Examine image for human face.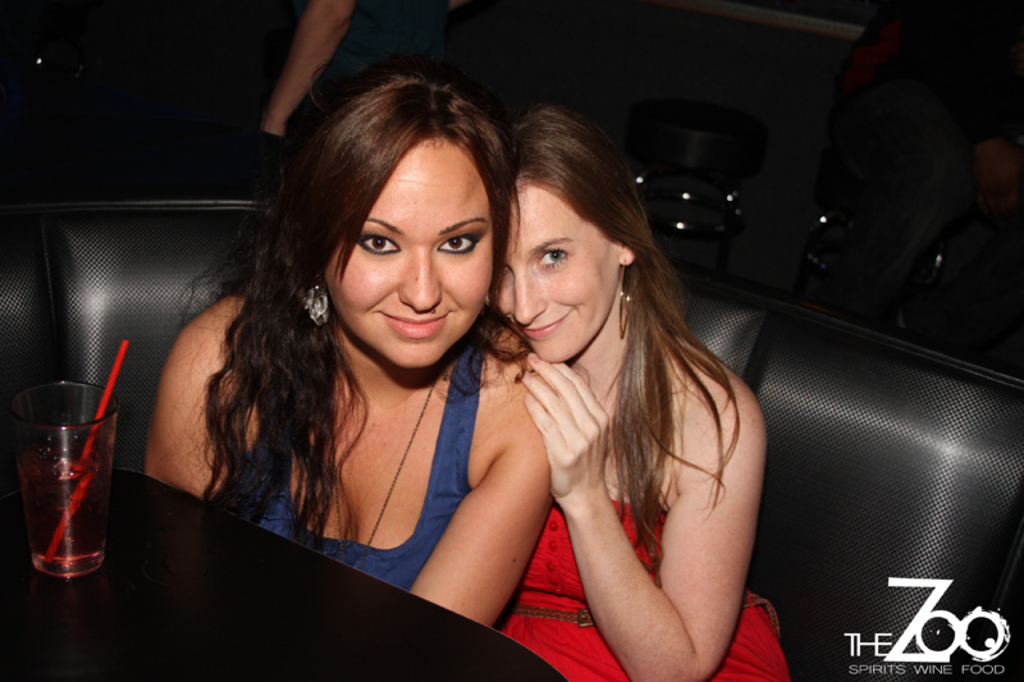
Examination result: [x1=324, y1=138, x2=493, y2=372].
